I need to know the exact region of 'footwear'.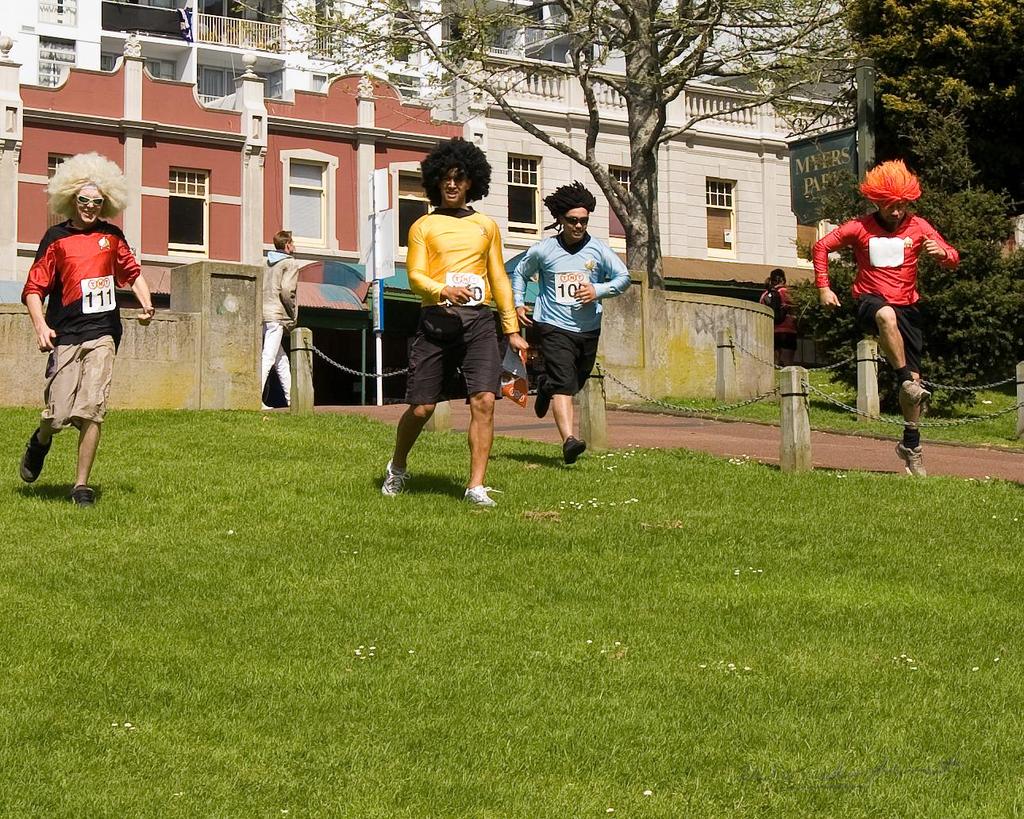
Region: 534, 376, 556, 421.
